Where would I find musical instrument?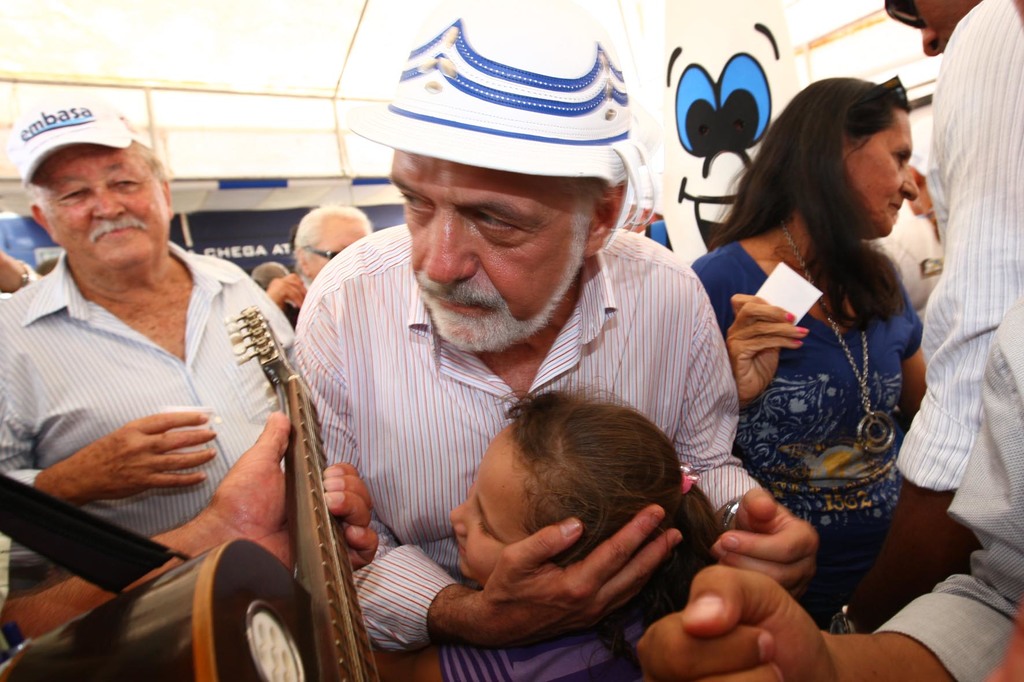
At (3,302,379,681).
